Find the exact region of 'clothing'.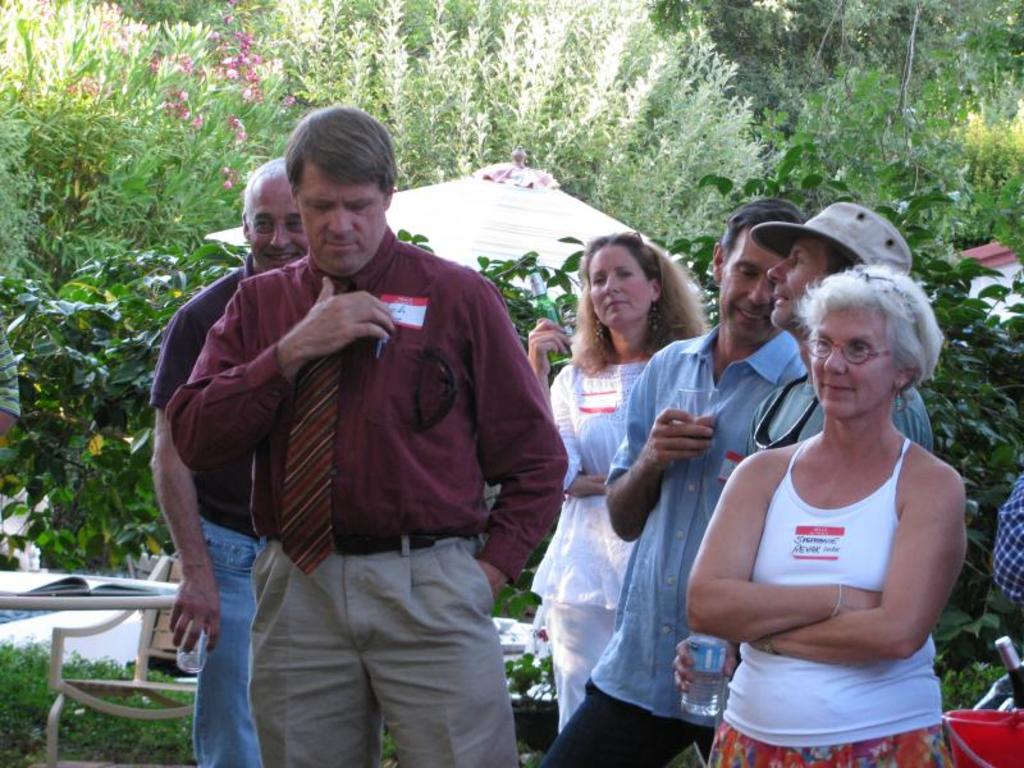
Exact region: Rect(147, 244, 266, 767).
